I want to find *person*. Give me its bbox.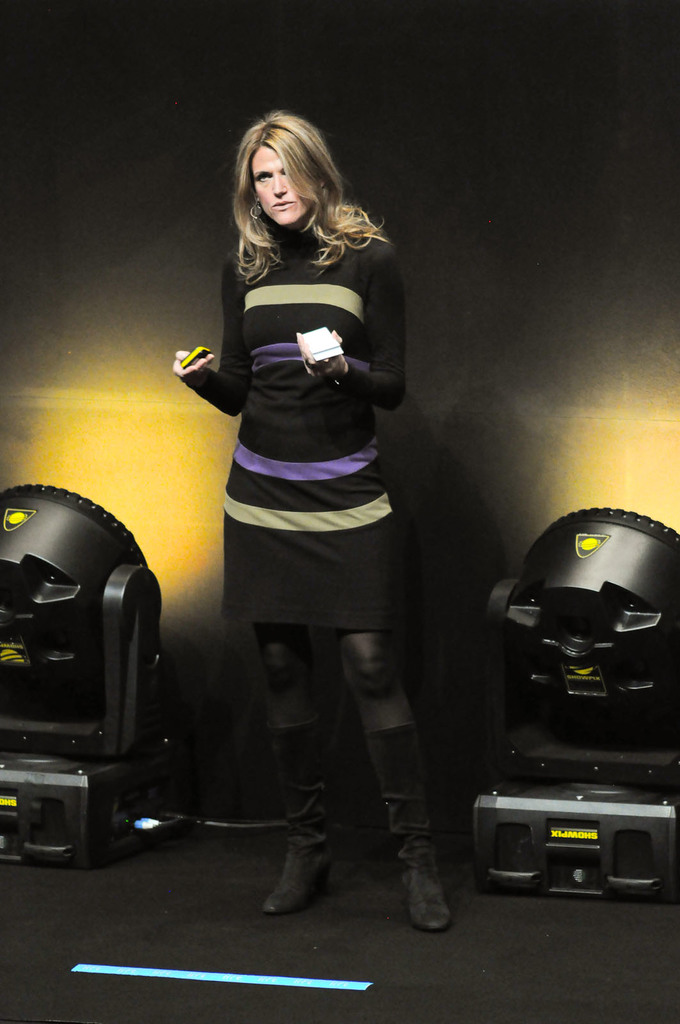
<region>148, 133, 426, 941</region>.
